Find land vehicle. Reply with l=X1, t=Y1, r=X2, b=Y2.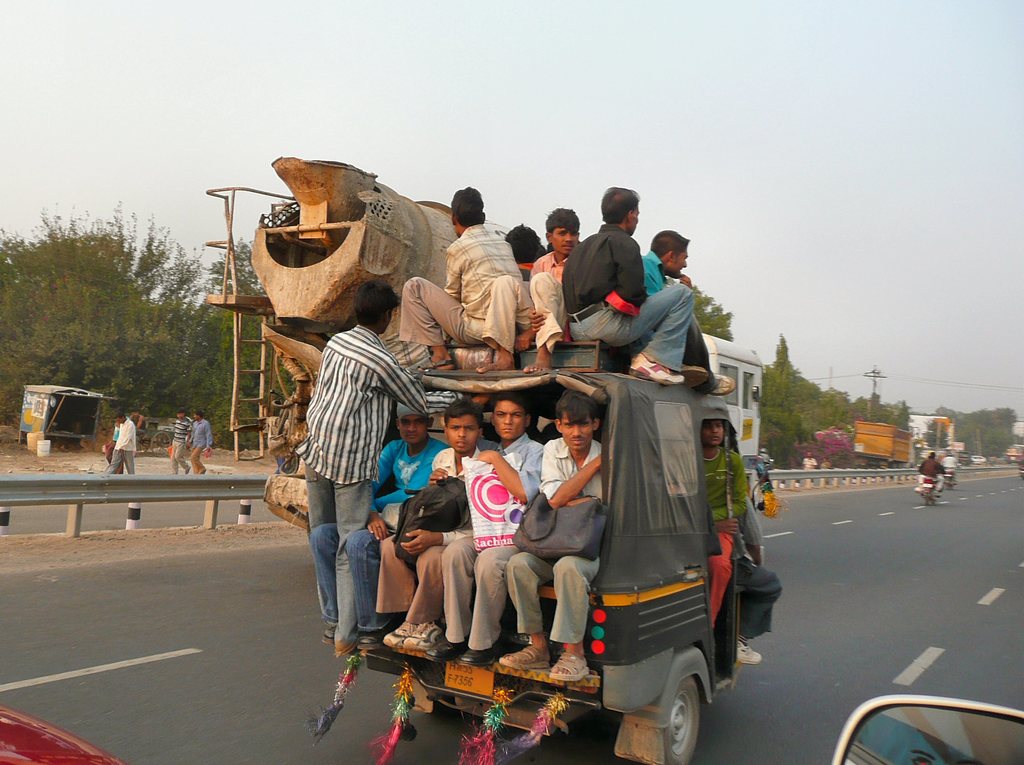
l=700, t=331, r=766, b=509.
